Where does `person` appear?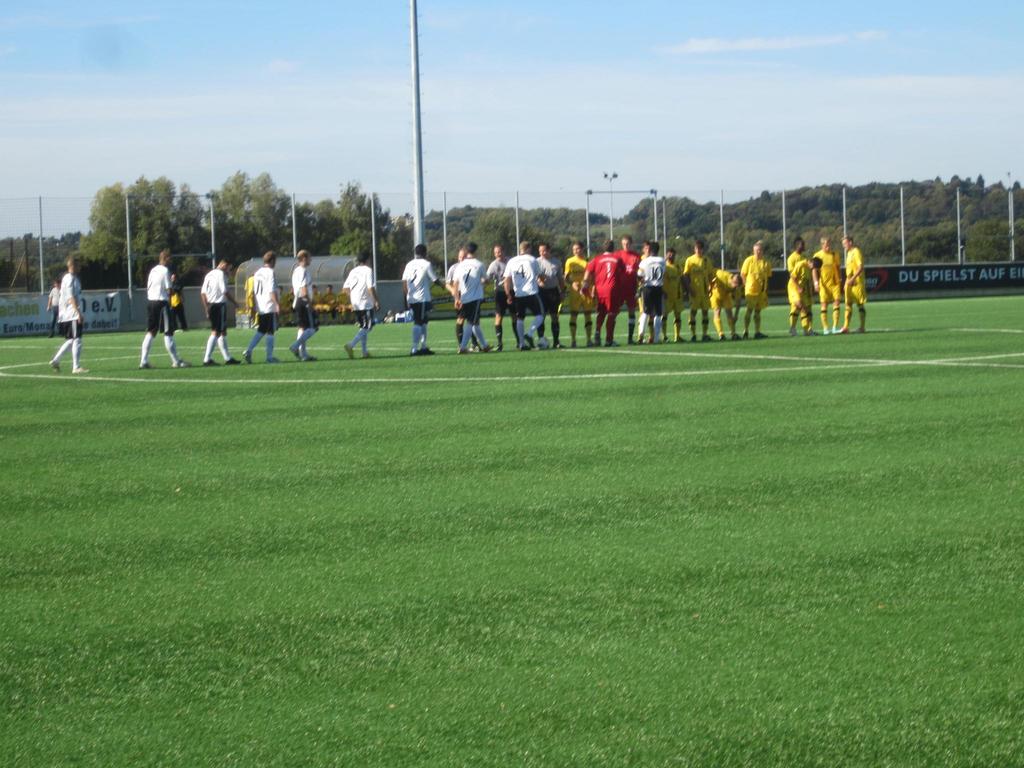
Appears at [left=287, top=248, right=318, bottom=358].
